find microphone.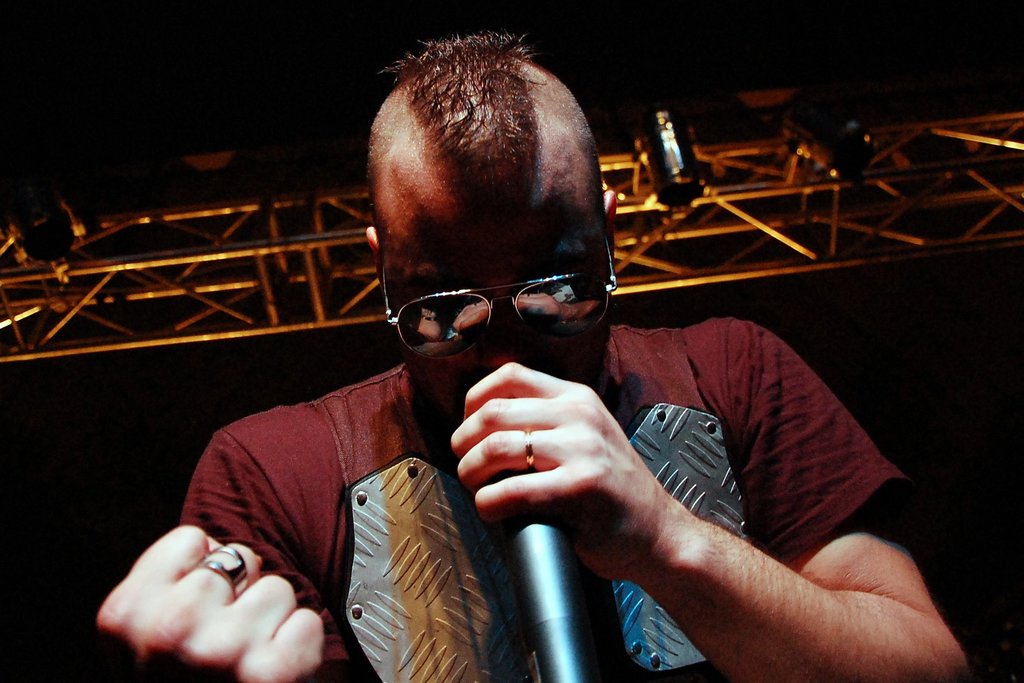
(506, 511, 591, 682).
